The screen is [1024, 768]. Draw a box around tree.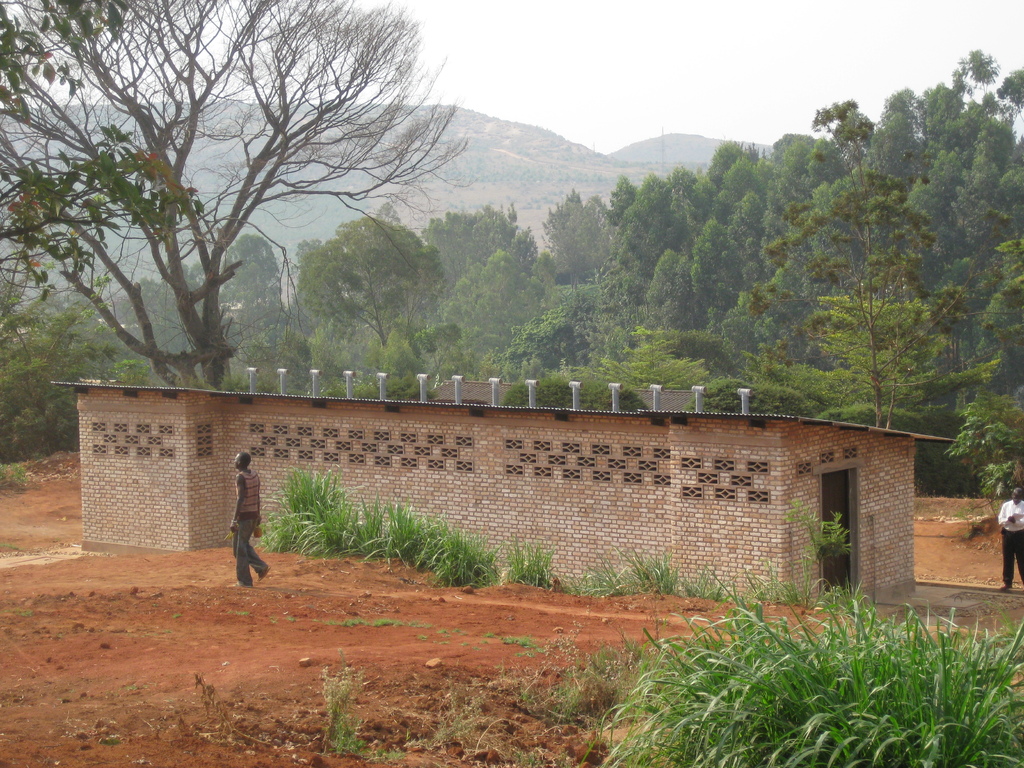
x1=201 y1=224 x2=285 y2=401.
